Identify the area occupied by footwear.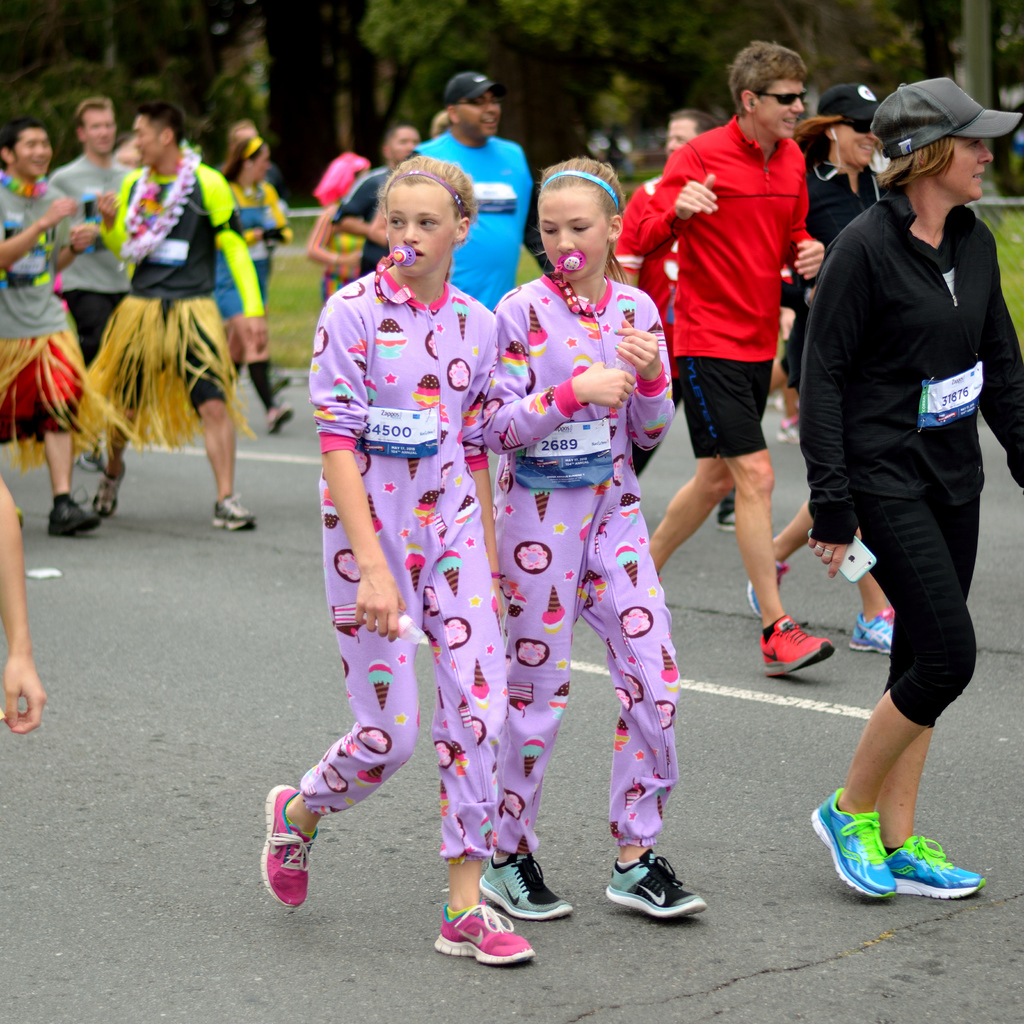
Area: [435,902,541,967].
